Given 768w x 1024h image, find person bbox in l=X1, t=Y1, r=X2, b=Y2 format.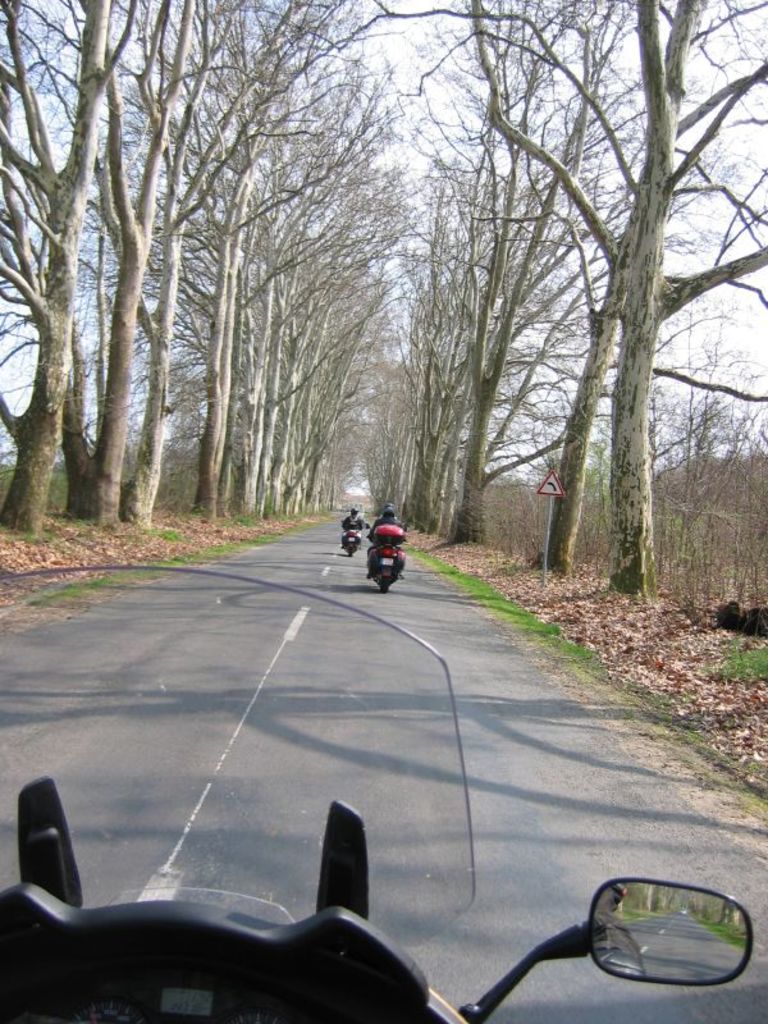
l=338, t=511, r=361, b=535.
